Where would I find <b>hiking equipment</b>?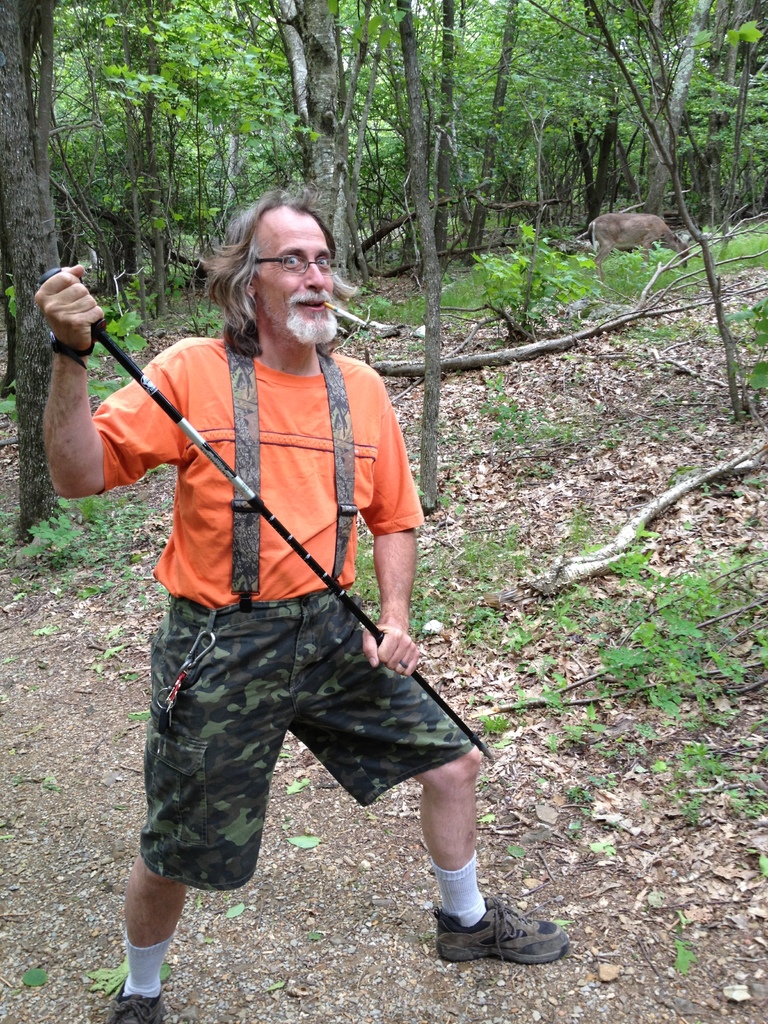
At (left=31, top=262, right=493, bottom=758).
